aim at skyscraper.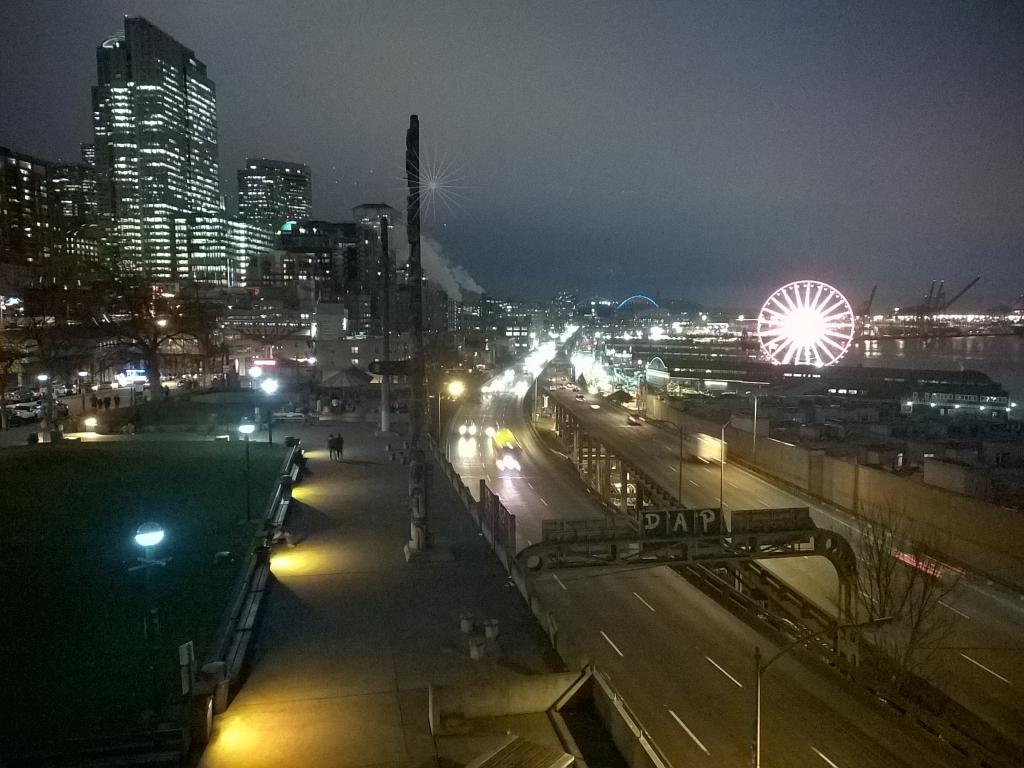
Aimed at [x1=241, y1=163, x2=282, y2=264].
